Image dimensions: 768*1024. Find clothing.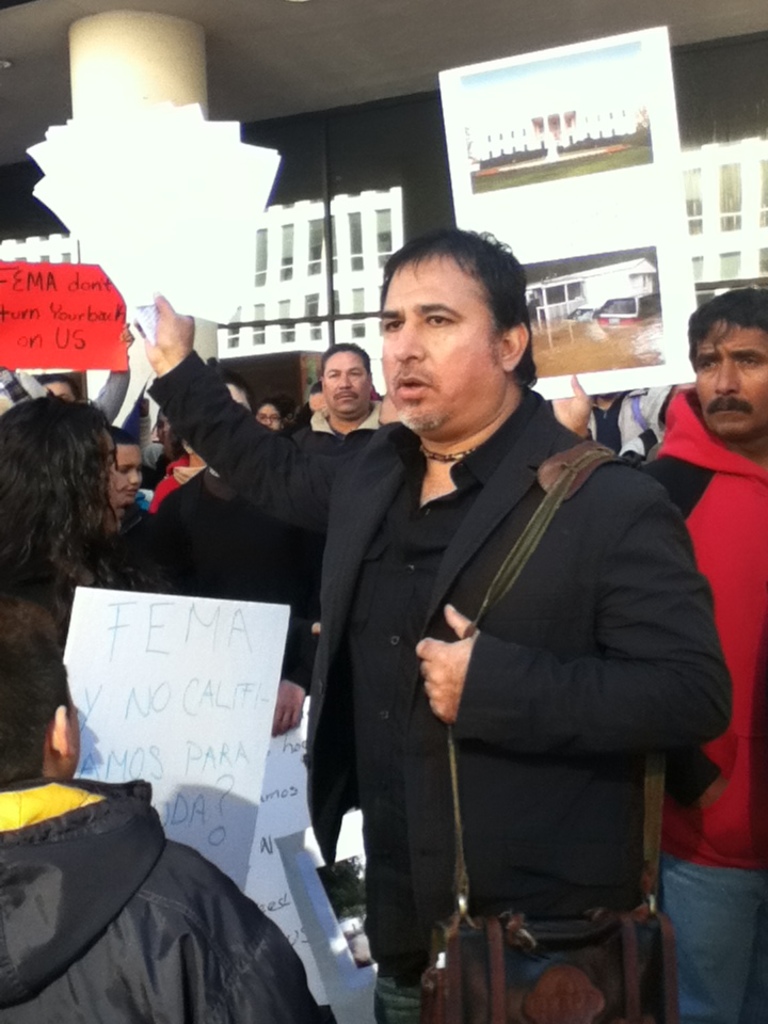
rect(0, 767, 327, 1023).
